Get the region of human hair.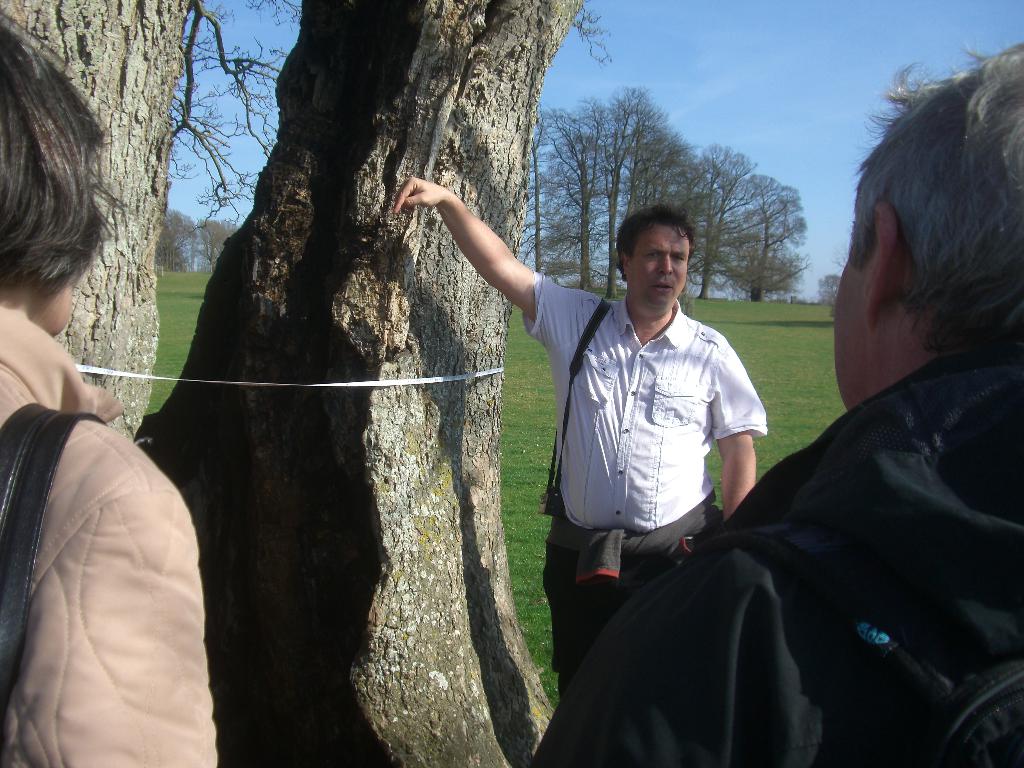
Rect(616, 204, 697, 288).
